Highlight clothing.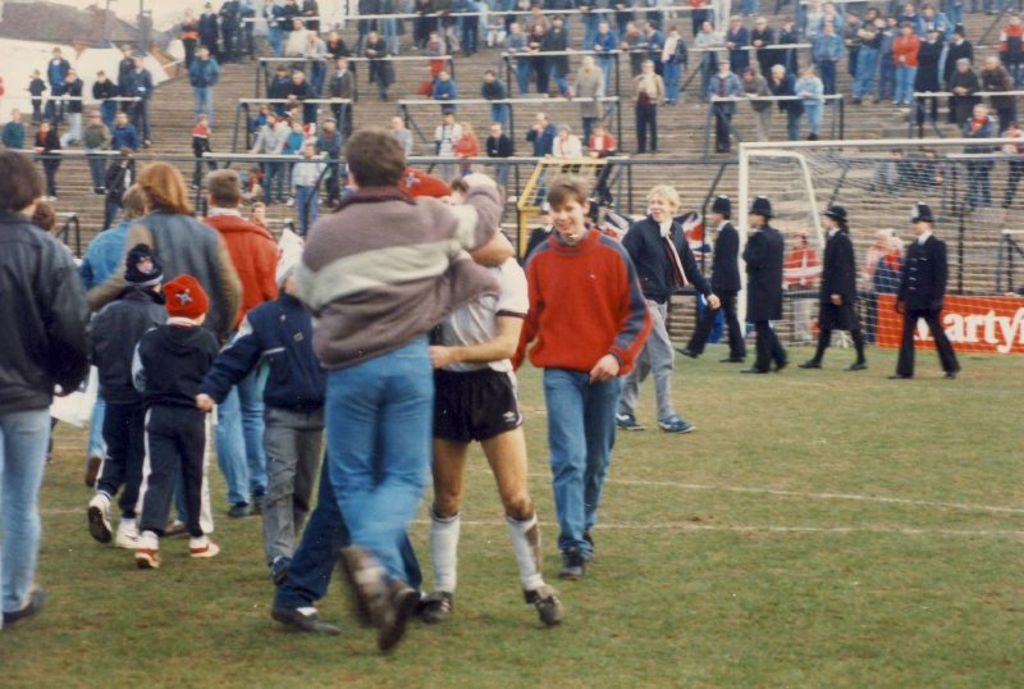
Highlighted region: 242, 117, 288, 207.
